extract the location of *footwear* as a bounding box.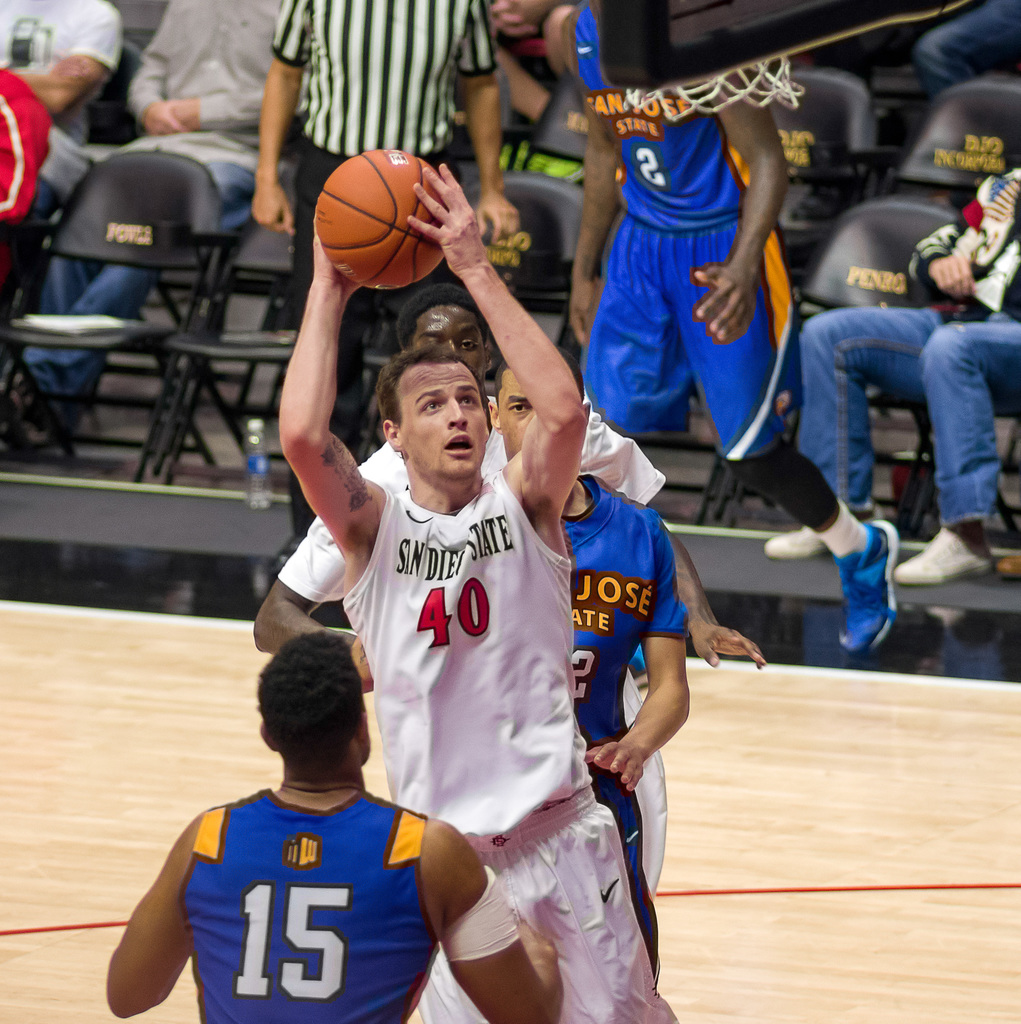
[985,554,1020,582].
